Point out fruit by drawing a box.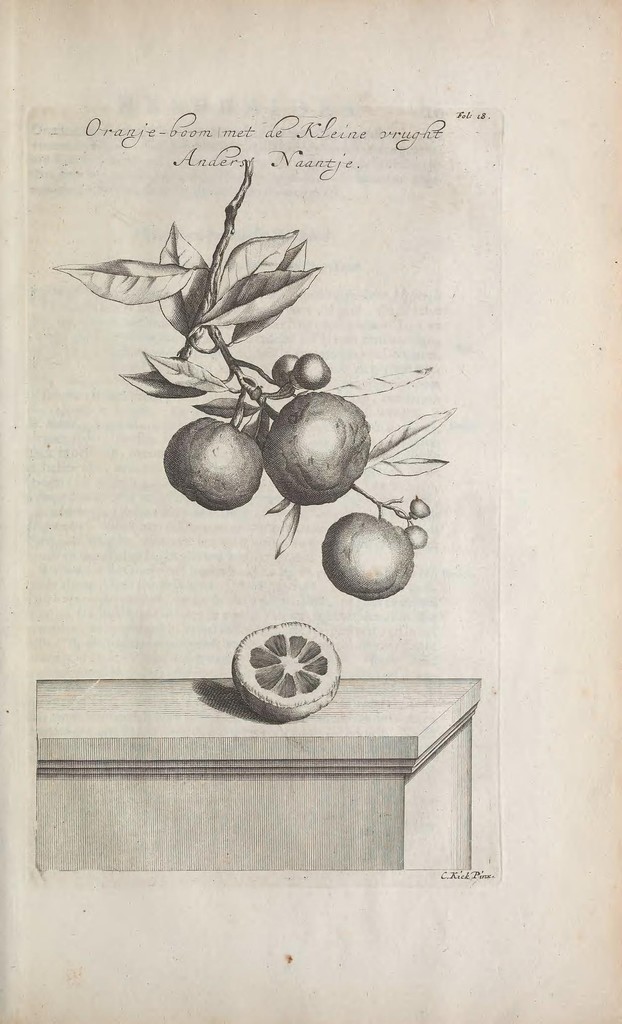
[223, 609, 342, 723].
